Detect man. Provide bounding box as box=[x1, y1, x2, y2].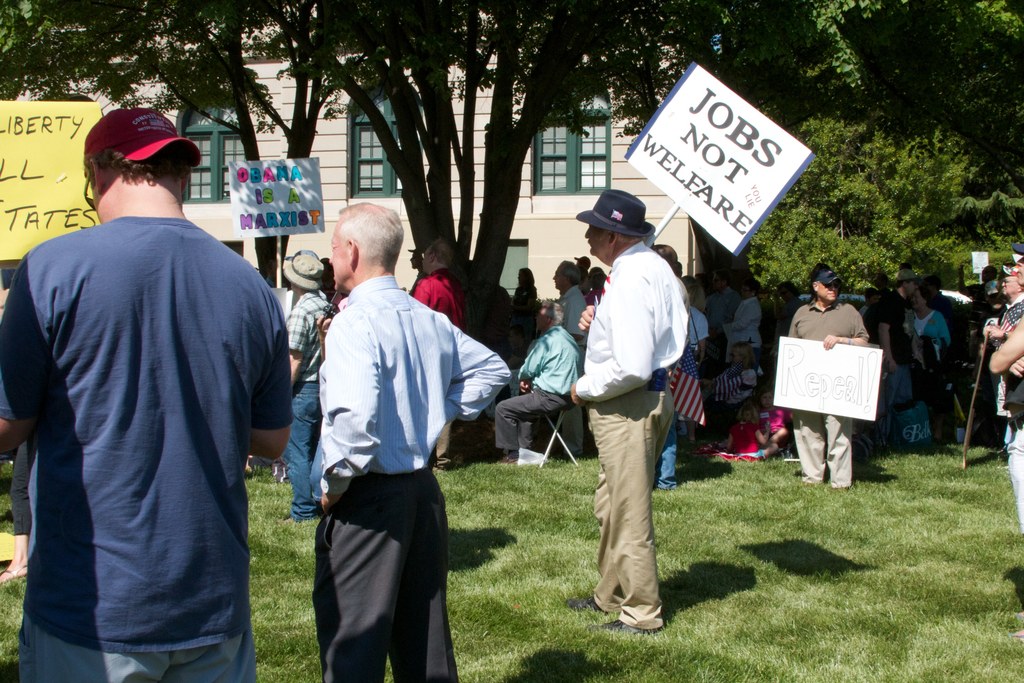
box=[650, 243, 680, 491].
